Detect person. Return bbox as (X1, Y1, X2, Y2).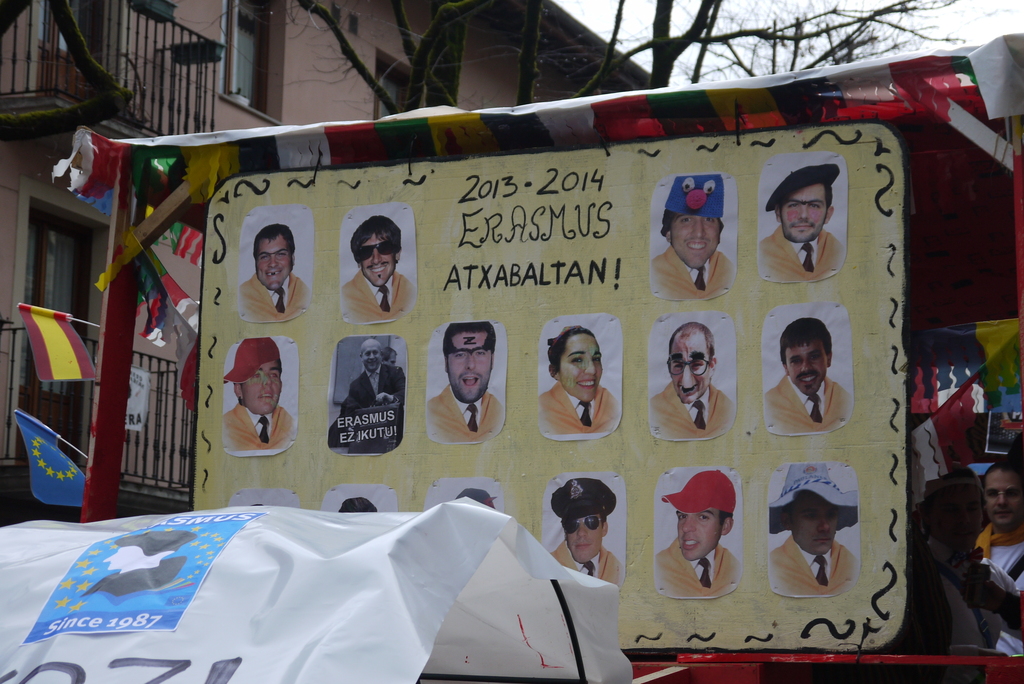
(655, 474, 739, 592).
